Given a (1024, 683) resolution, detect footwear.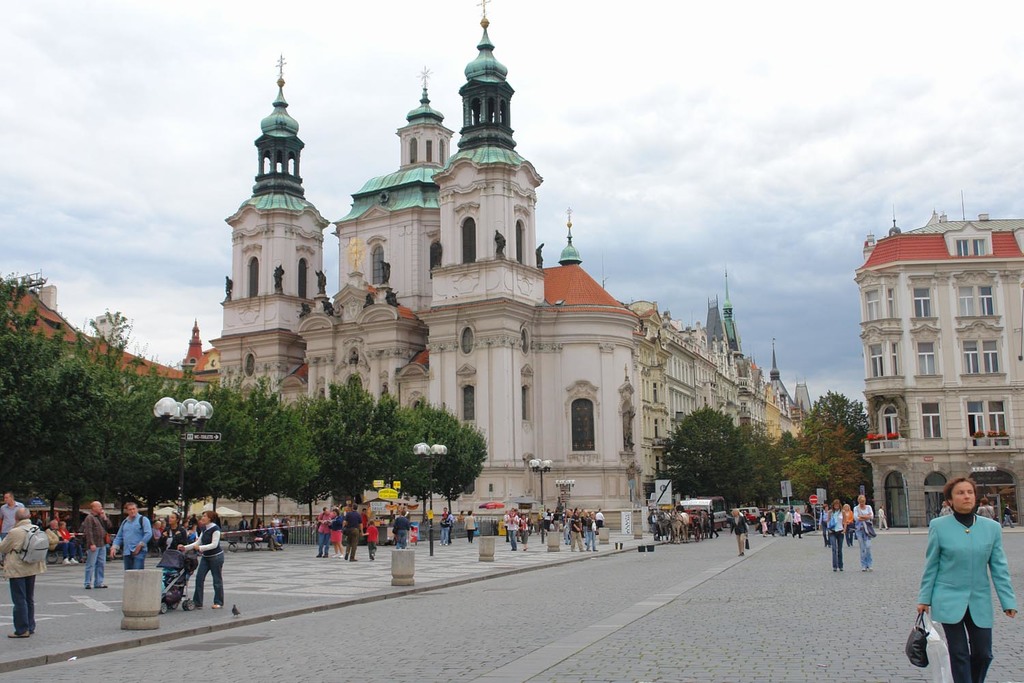
bbox=(468, 540, 470, 543).
